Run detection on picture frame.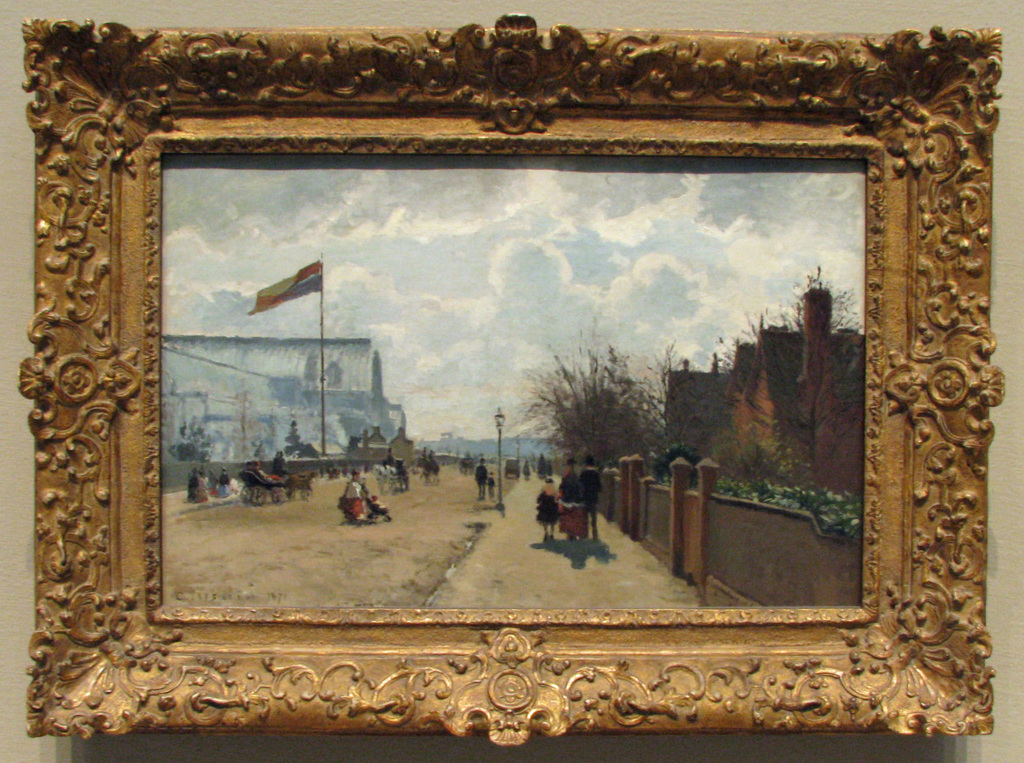
Result: {"x1": 24, "y1": 8, "x2": 1008, "y2": 750}.
